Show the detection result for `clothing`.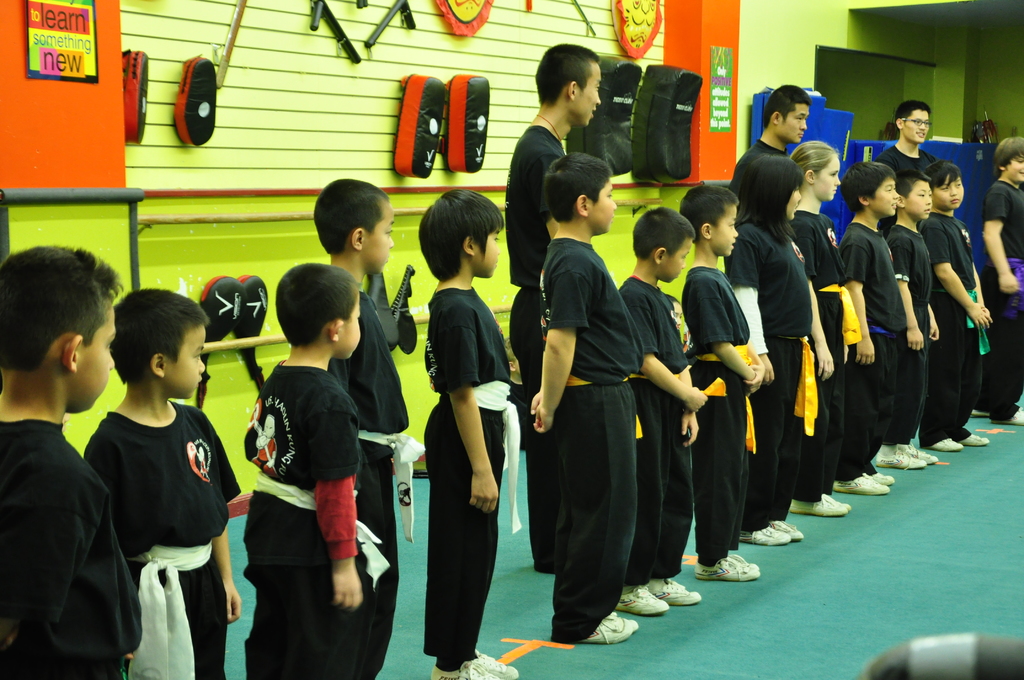
select_region(229, 369, 347, 674).
